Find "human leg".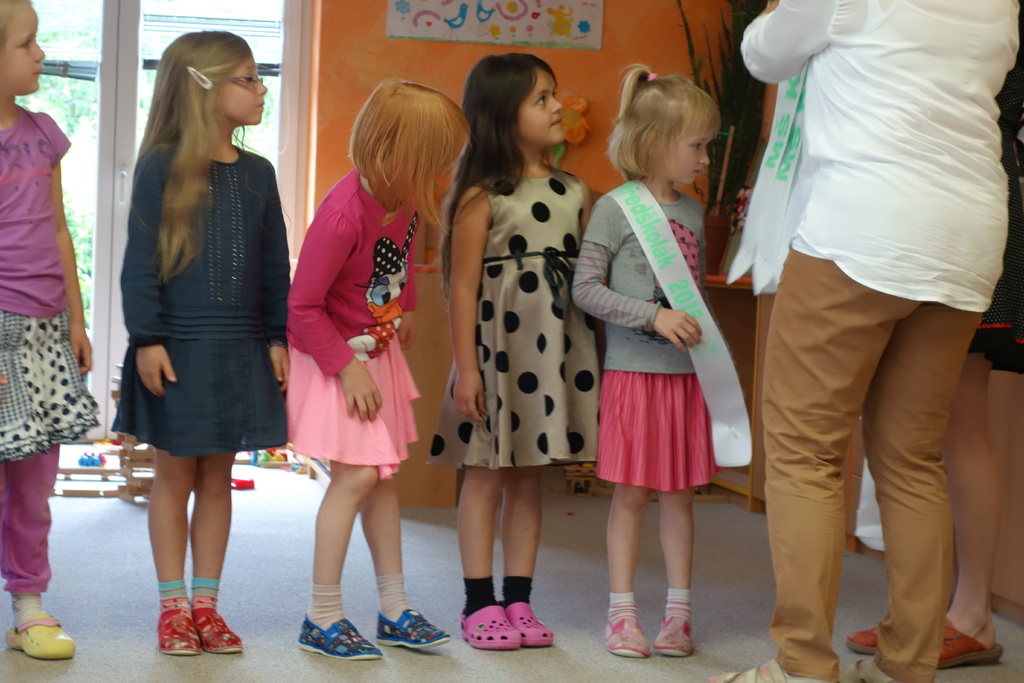
[936,355,1004,668].
